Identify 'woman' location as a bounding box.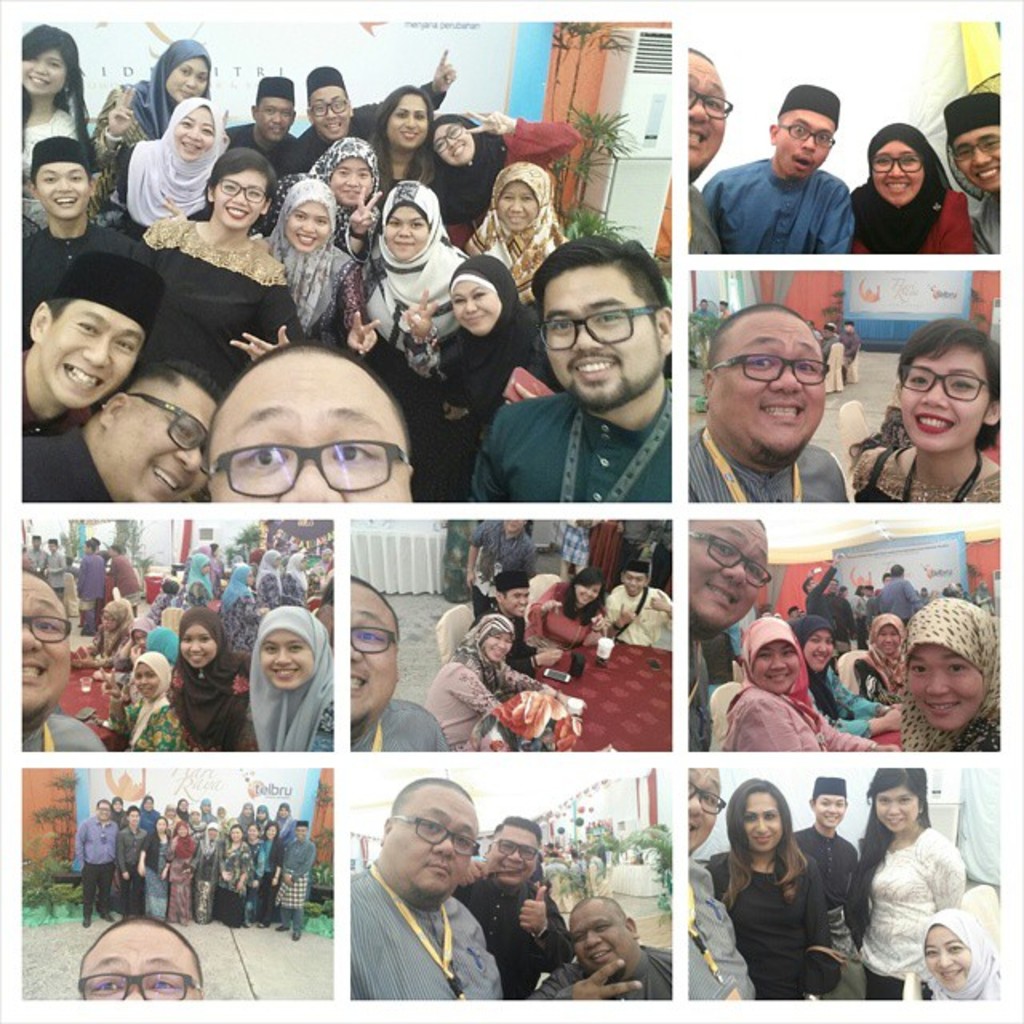
[854,766,963,1006].
